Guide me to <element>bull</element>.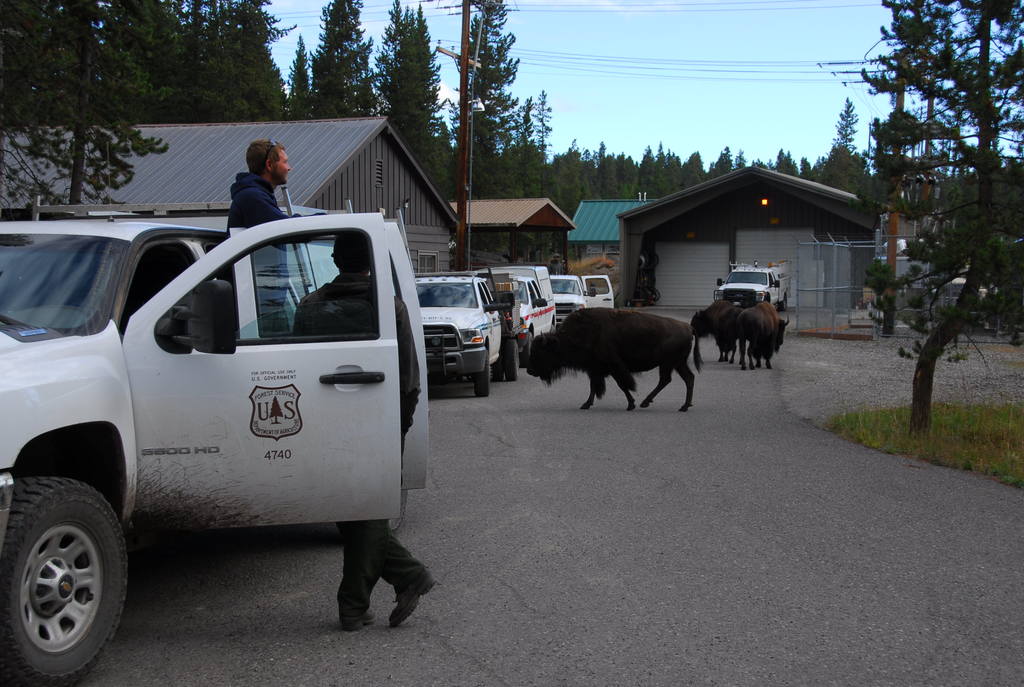
Guidance: [681, 292, 740, 363].
